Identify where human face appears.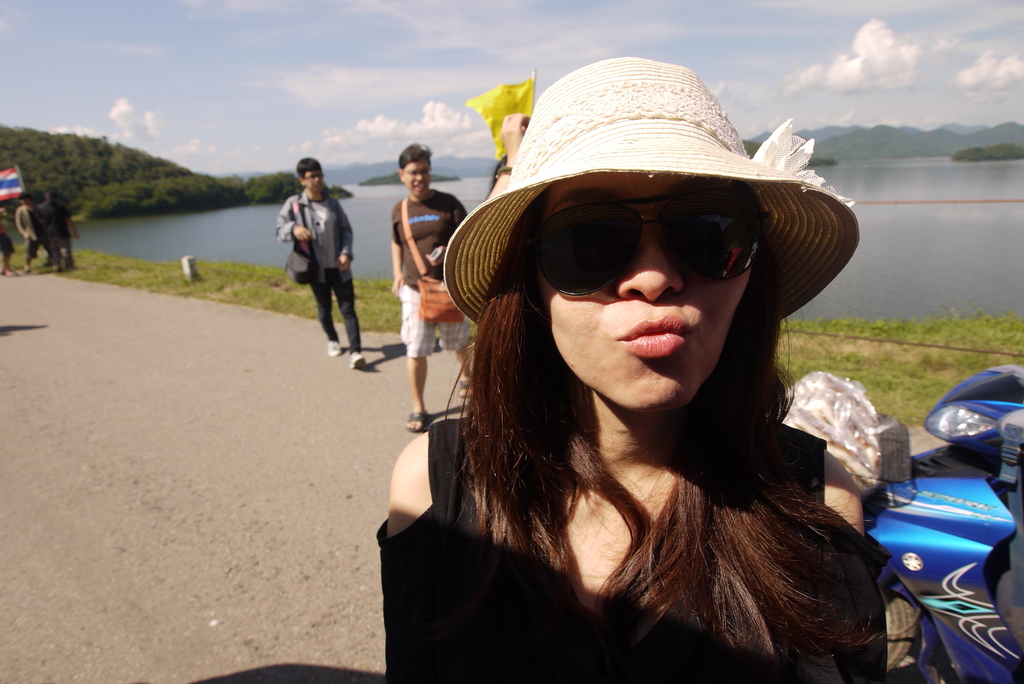
Appears at 403, 154, 430, 199.
